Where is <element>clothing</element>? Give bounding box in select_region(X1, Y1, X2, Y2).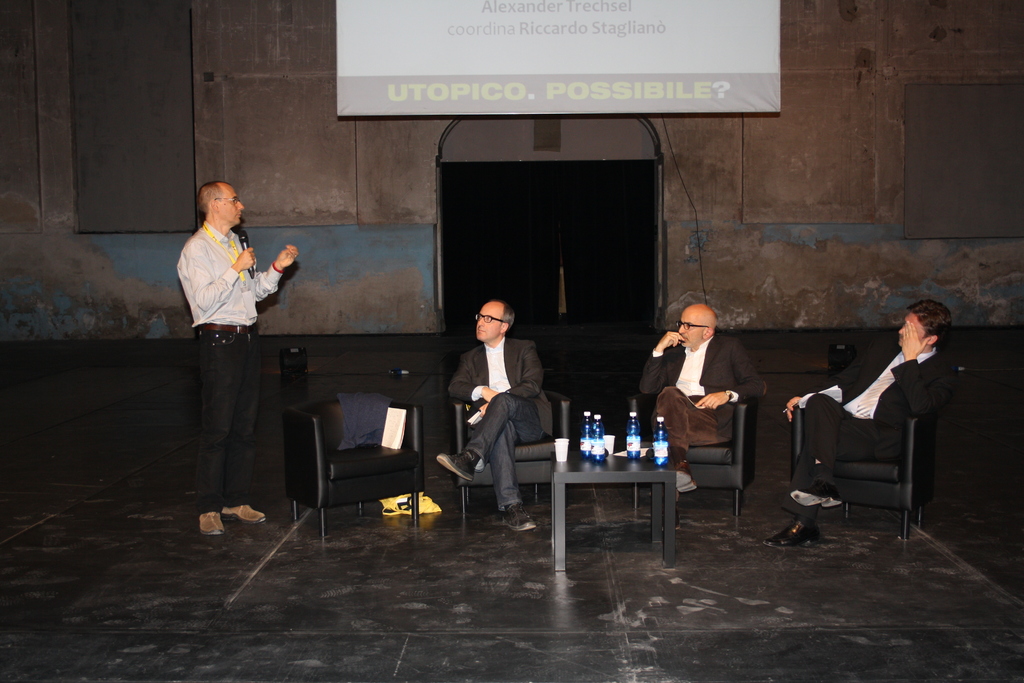
select_region(184, 225, 285, 324).
